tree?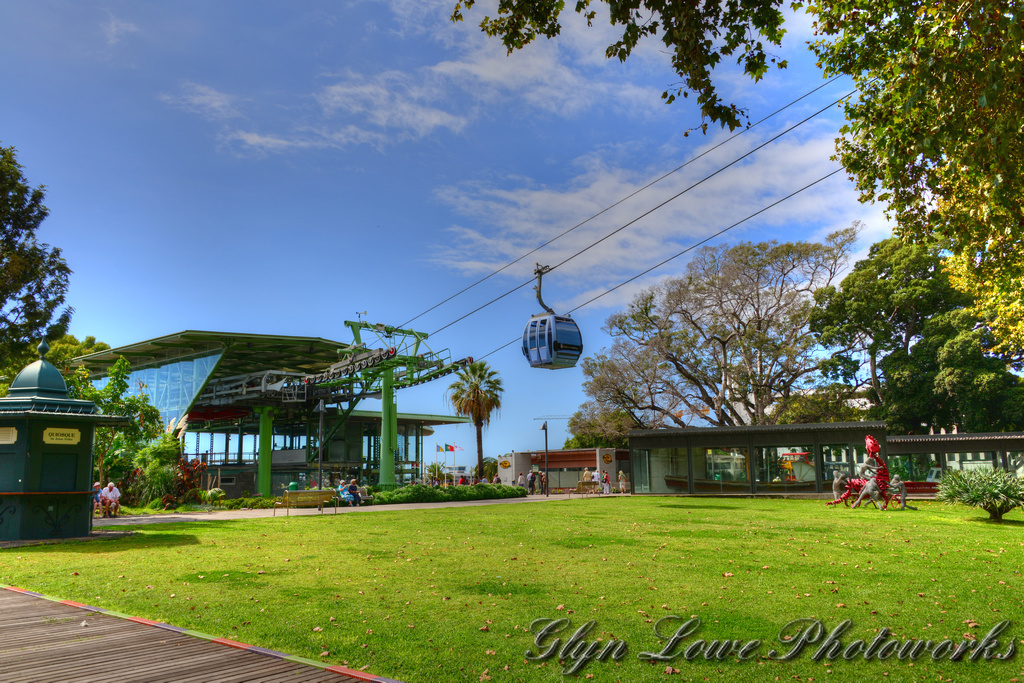
bbox=(797, 11, 1004, 487)
